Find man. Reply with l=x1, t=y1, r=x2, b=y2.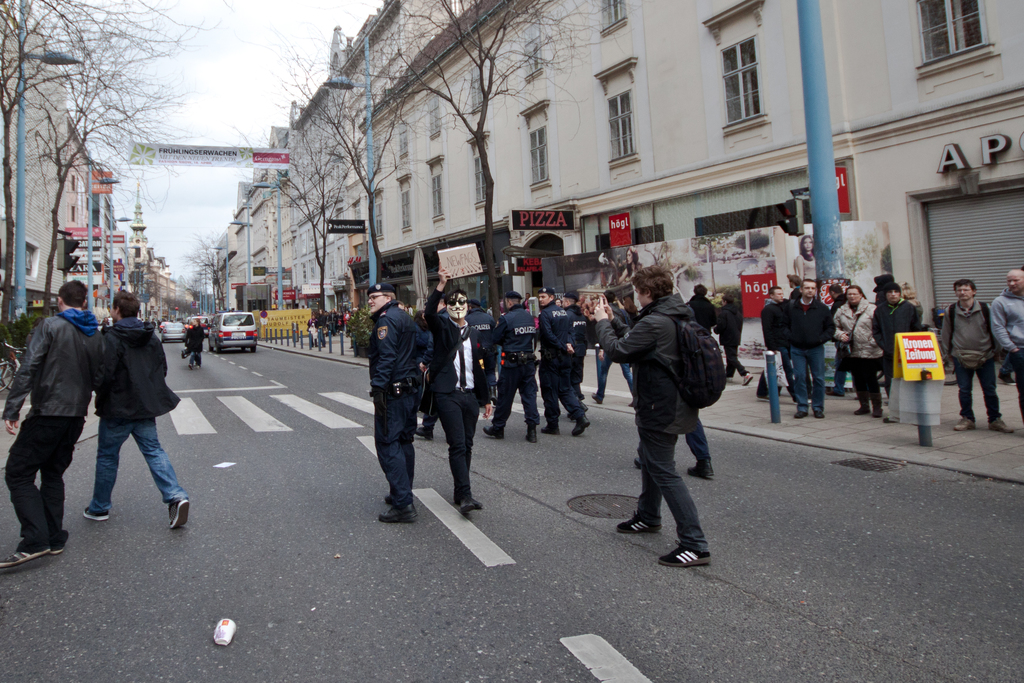
l=529, t=294, r=581, b=441.
